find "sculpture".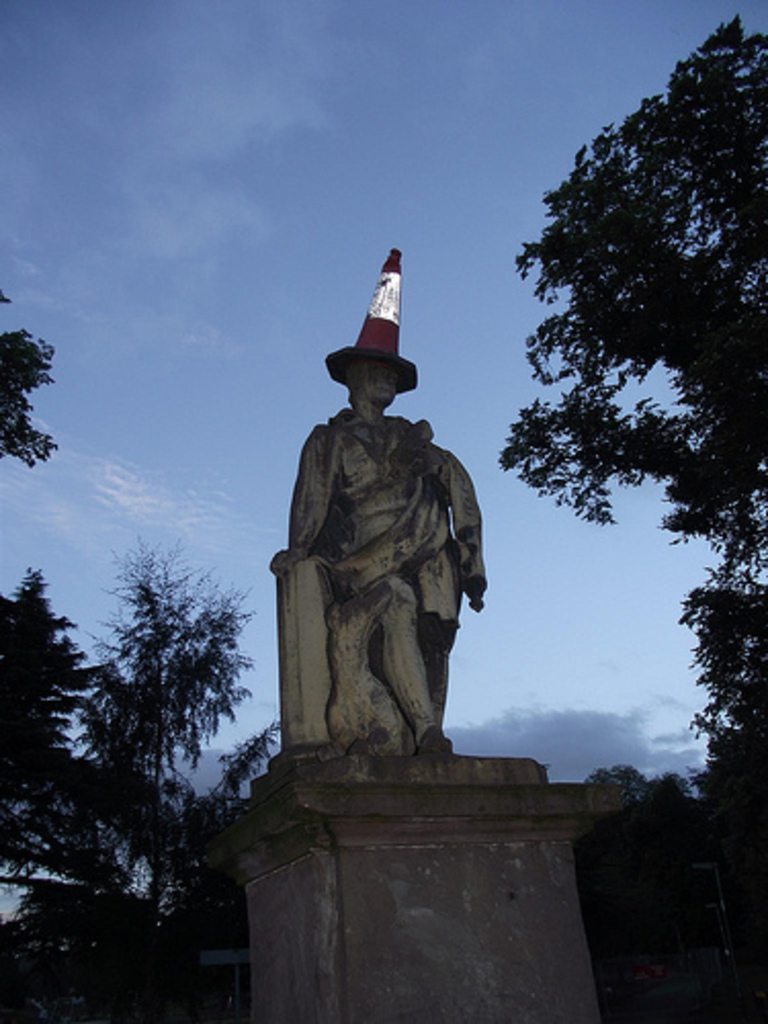
266, 252, 502, 807.
